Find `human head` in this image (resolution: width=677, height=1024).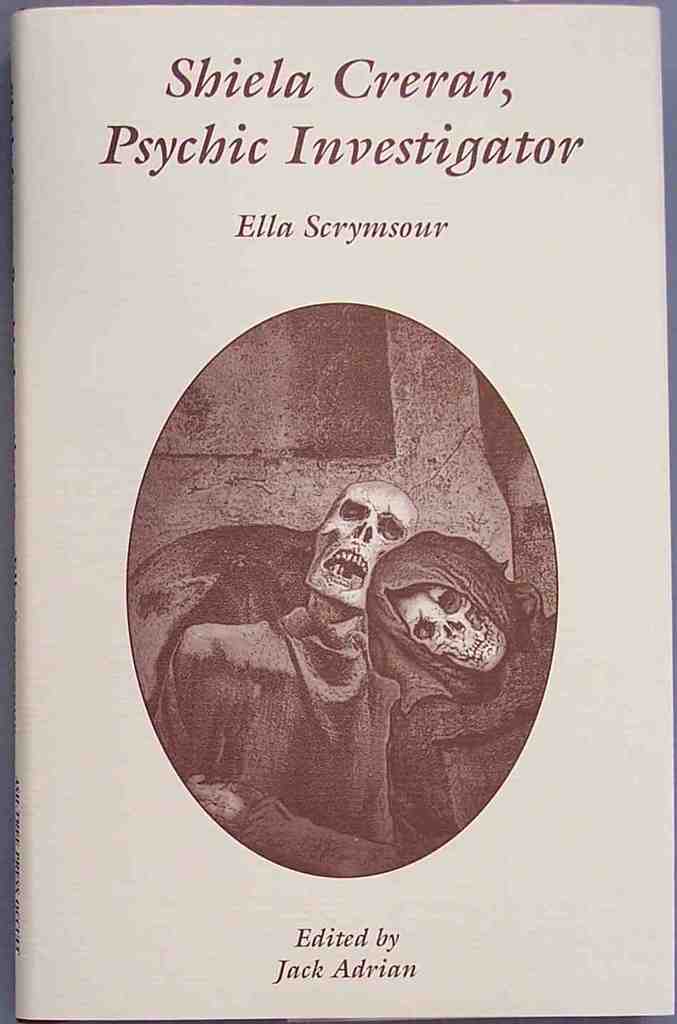
<region>301, 474, 417, 610</region>.
